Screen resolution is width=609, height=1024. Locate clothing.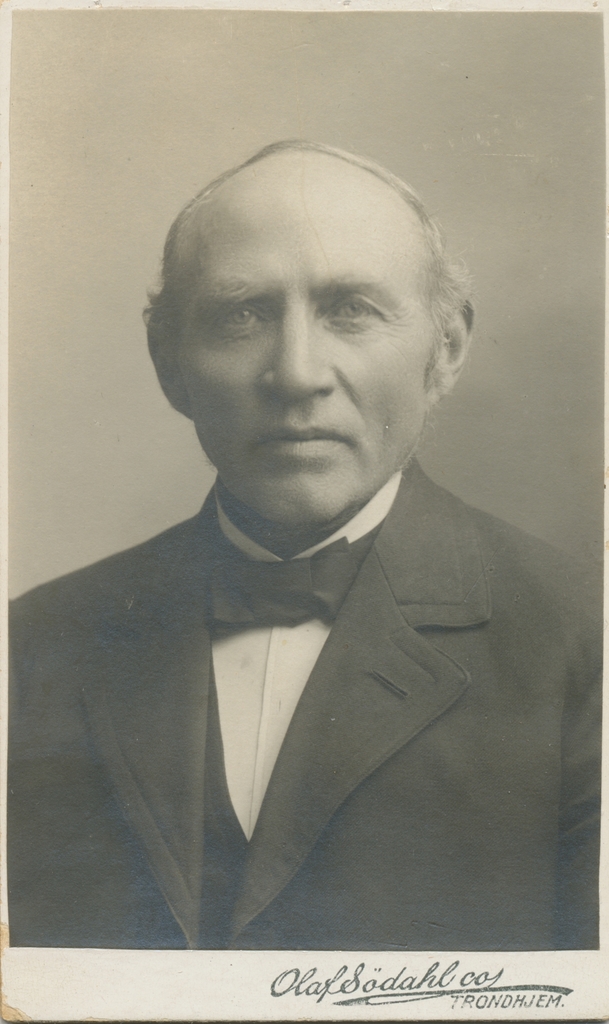
(11,477,607,944).
